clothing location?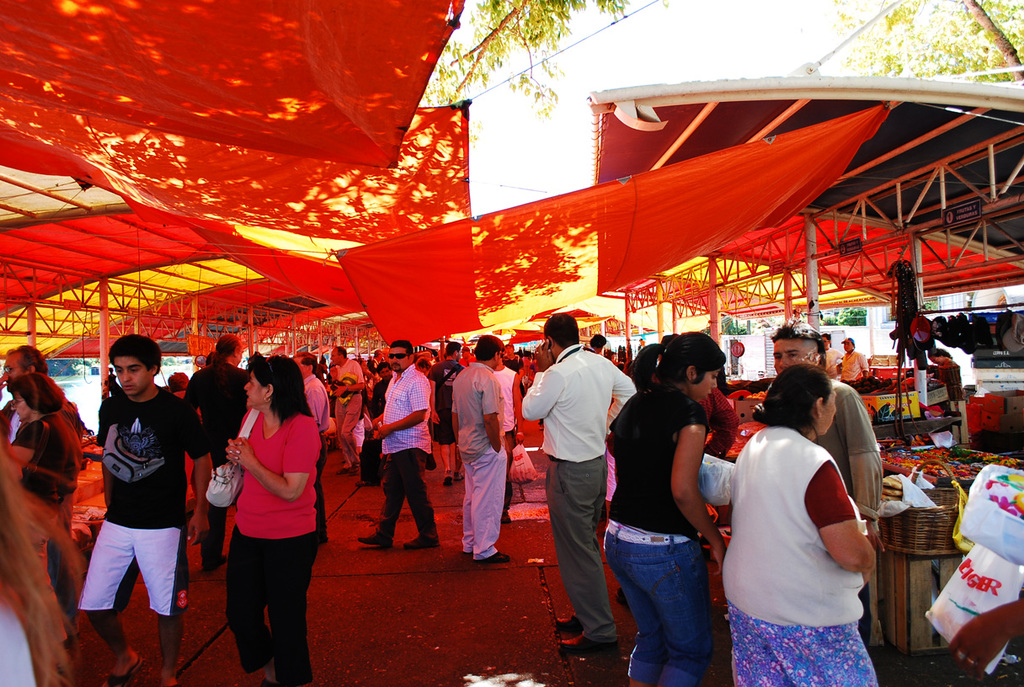
(left=76, top=388, right=208, bottom=619)
